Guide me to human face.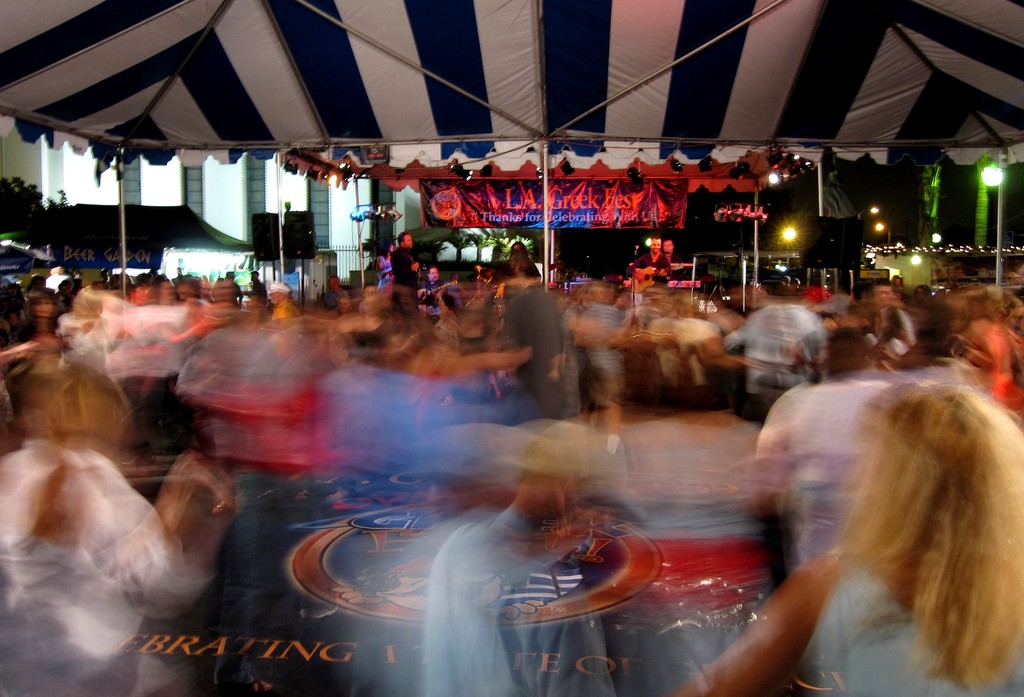
Guidance: <region>429, 268, 439, 281</region>.
